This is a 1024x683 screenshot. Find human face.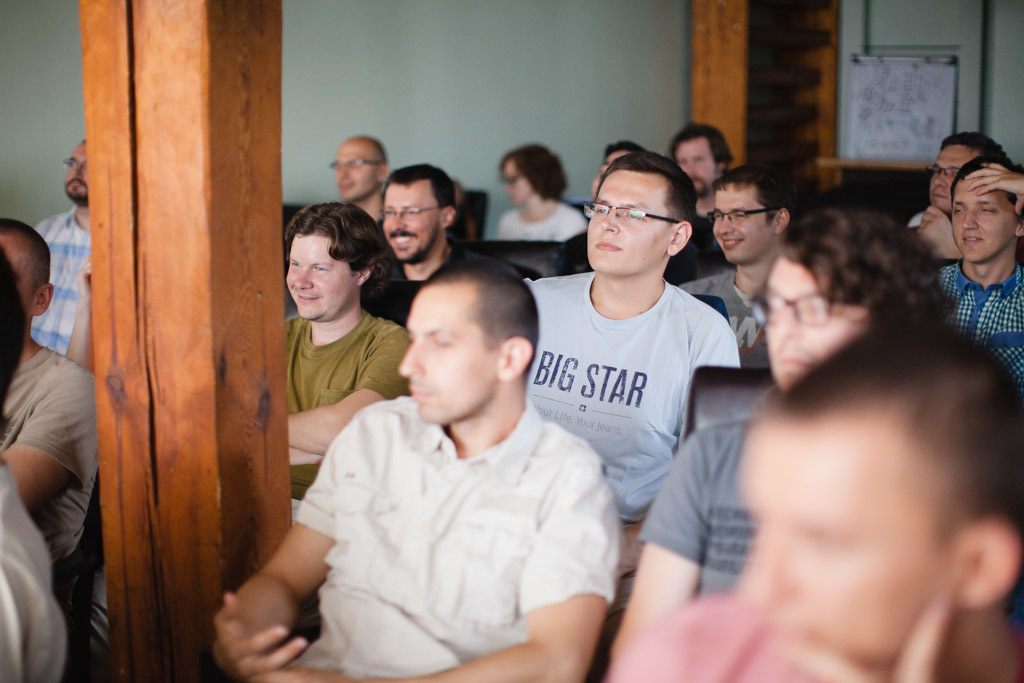
Bounding box: [927, 146, 976, 210].
